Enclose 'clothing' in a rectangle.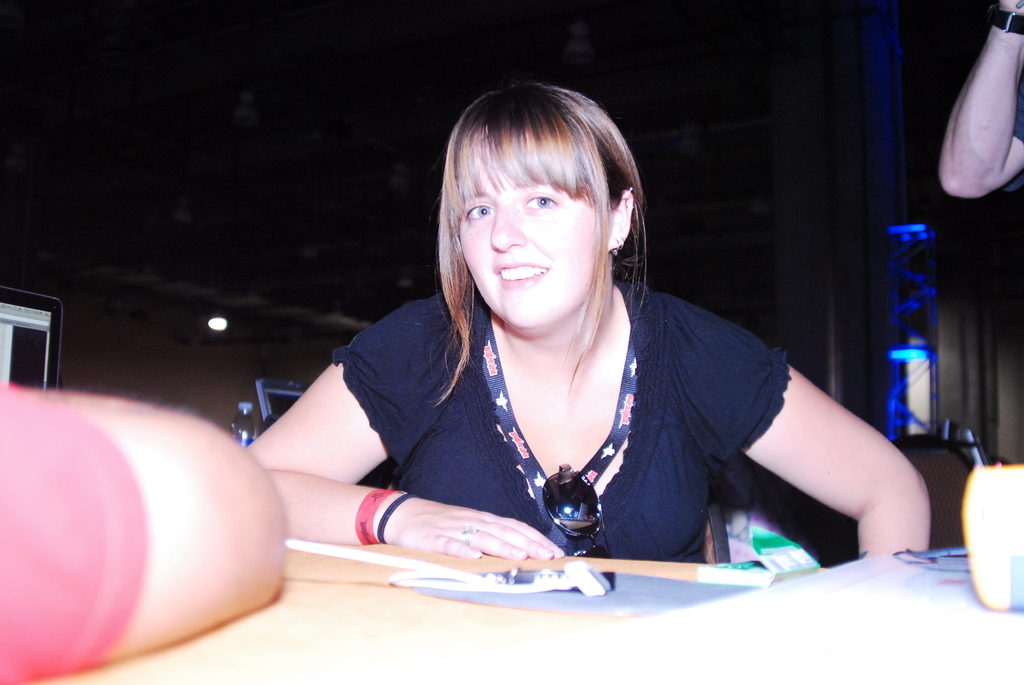
(0,377,150,684).
